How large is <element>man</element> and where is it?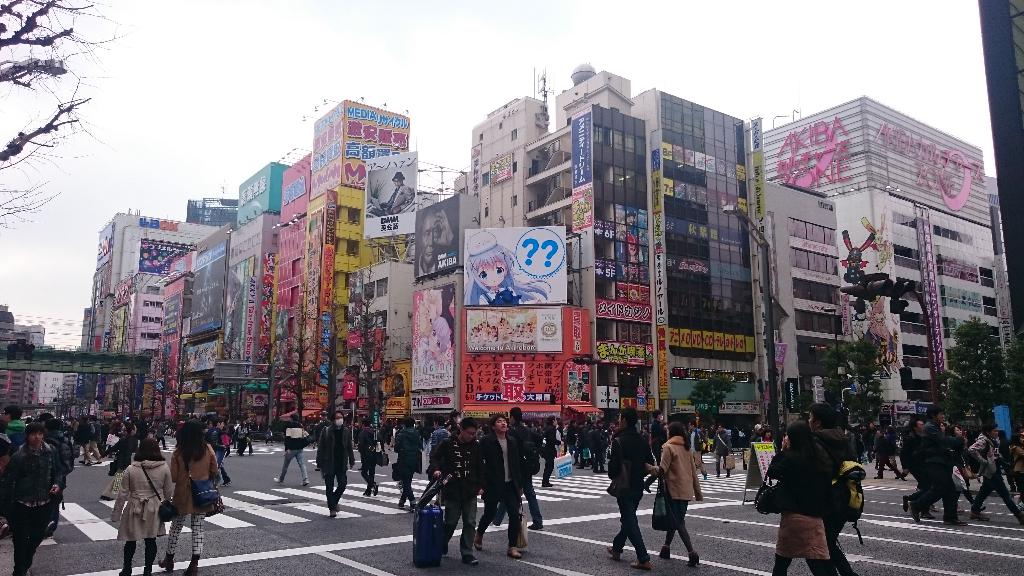
Bounding box: select_region(968, 424, 1023, 522).
